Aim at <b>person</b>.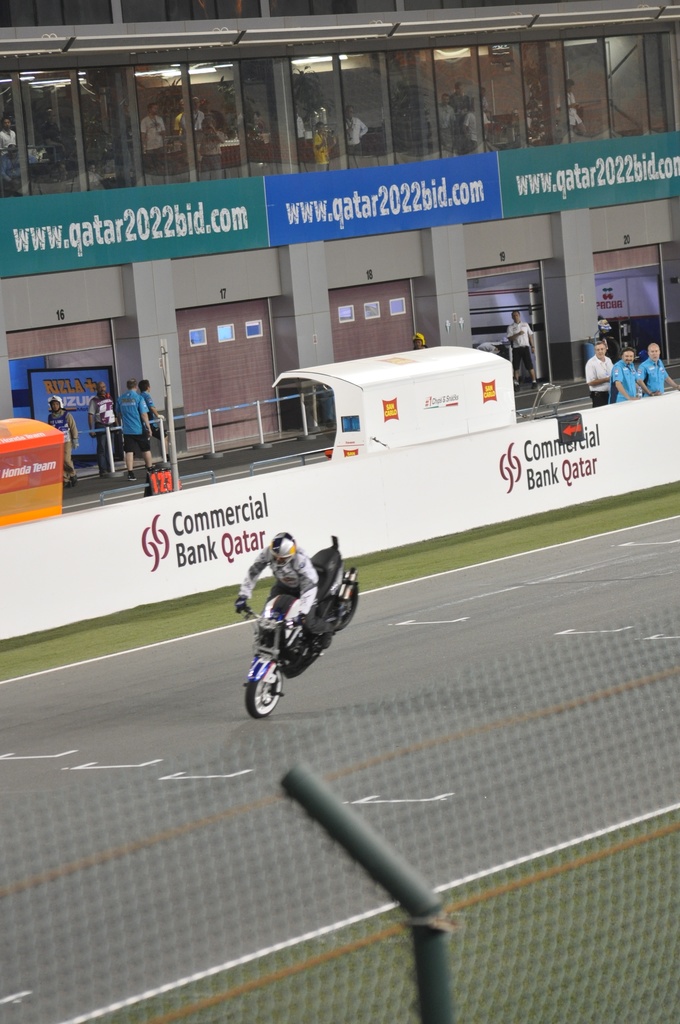
Aimed at 89 381 119 476.
